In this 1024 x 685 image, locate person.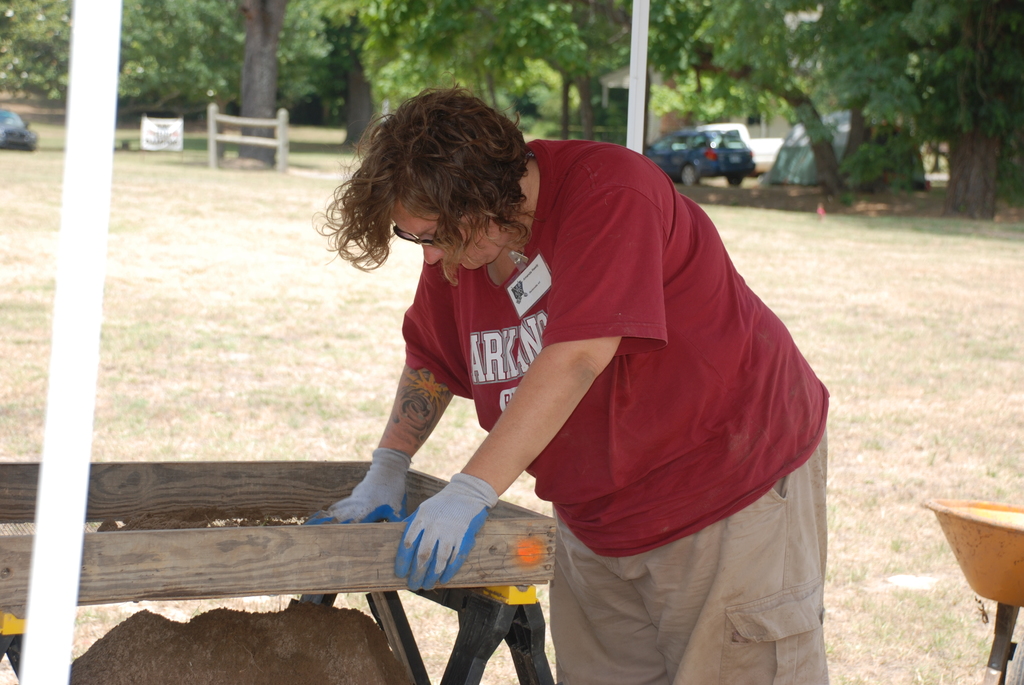
Bounding box: bbox=[326, 78, 820, 655].
